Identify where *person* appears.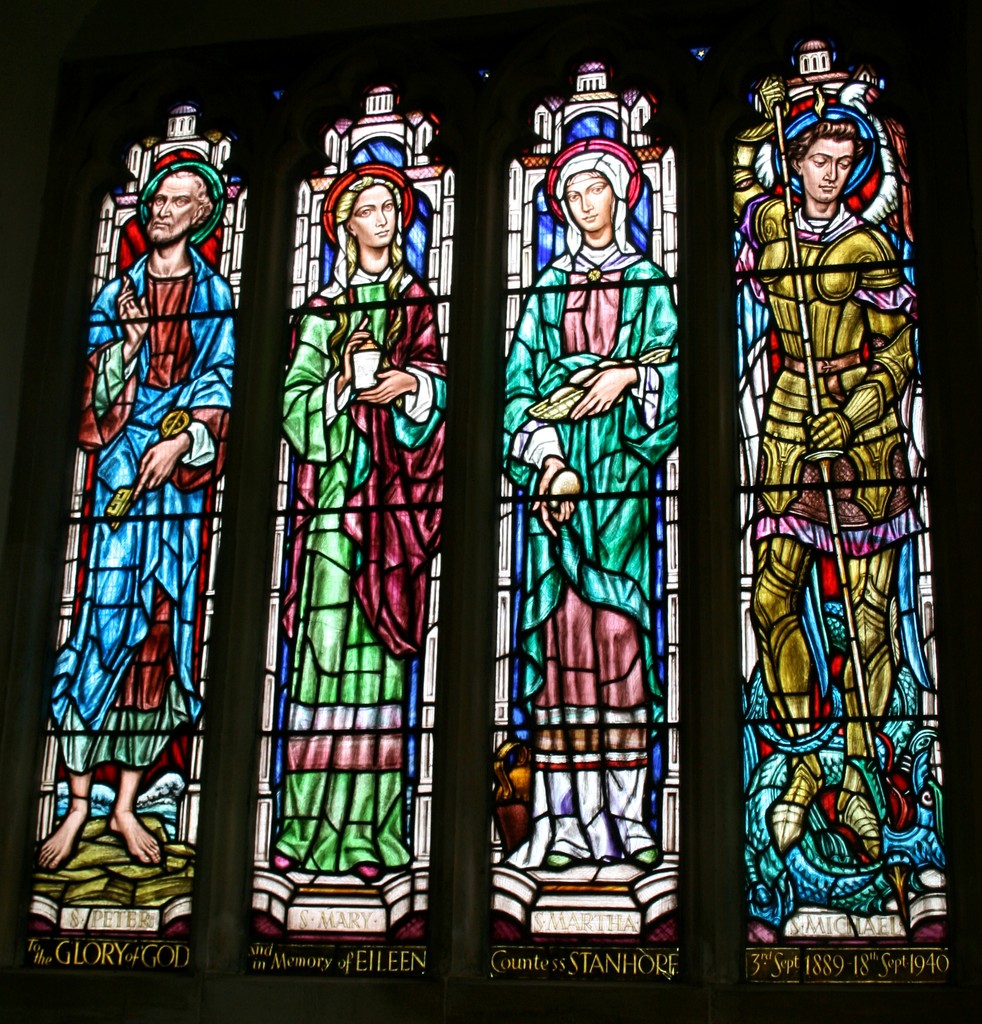
Appears at [280,166,439,883].
